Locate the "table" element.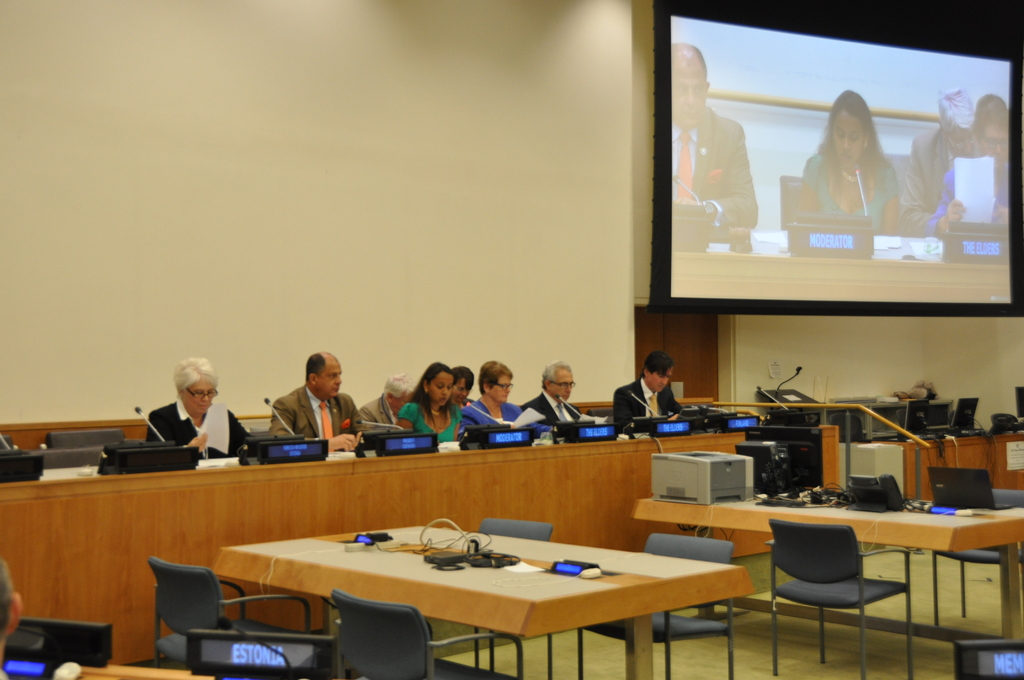
Element bbox: rect(634, 485, 1023, 648).
